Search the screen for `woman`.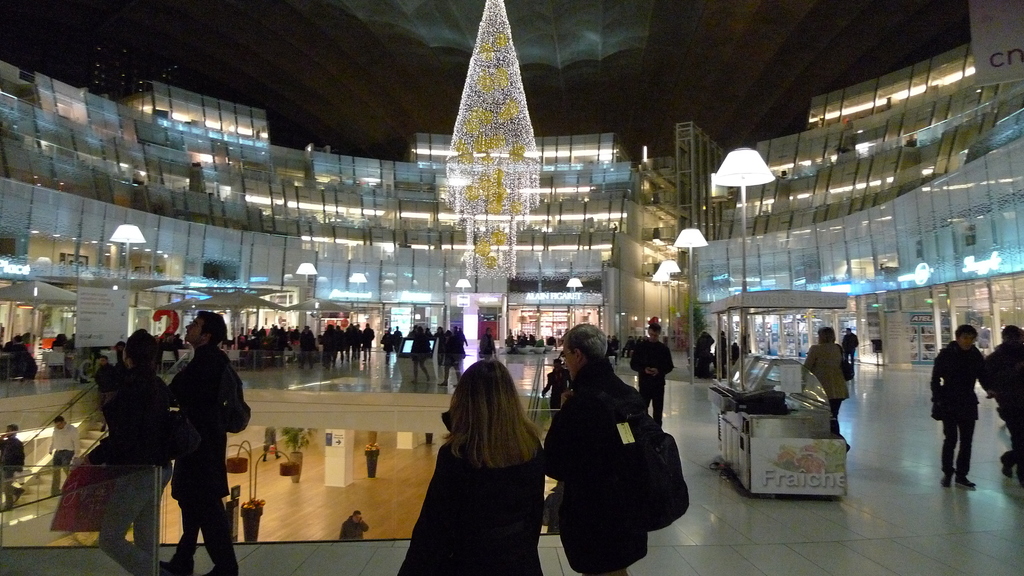
Found at Rect(104, 331, 175, 572).
